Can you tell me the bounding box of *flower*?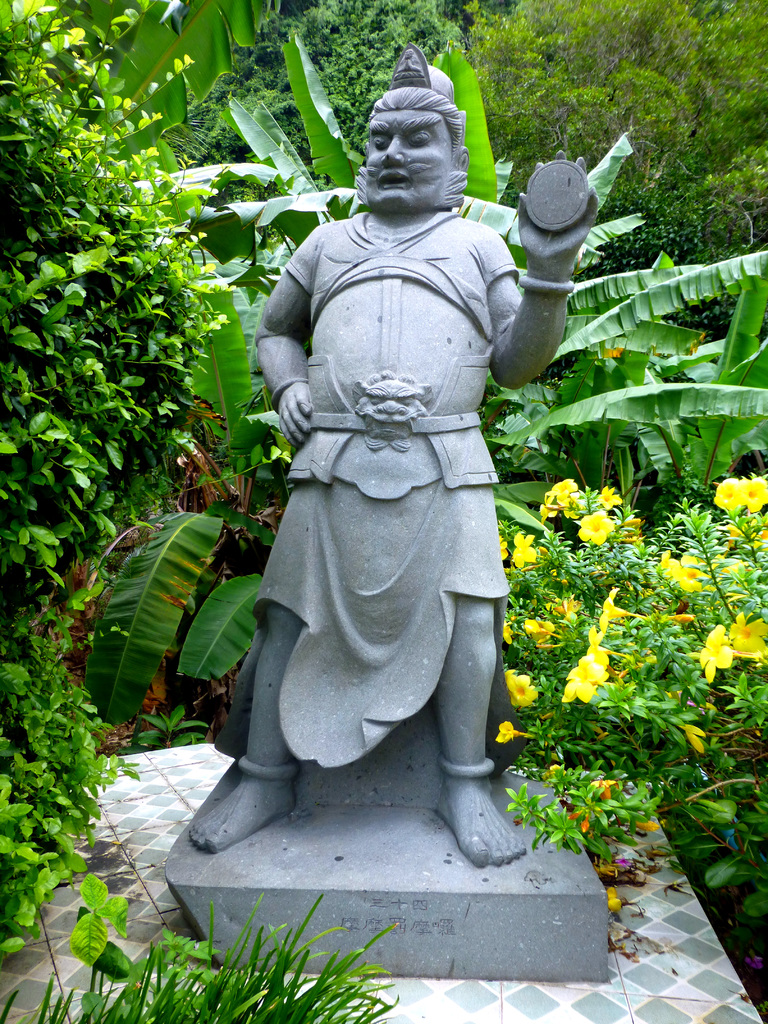
<bbox>742, 472, 760, 521</bbox>.
